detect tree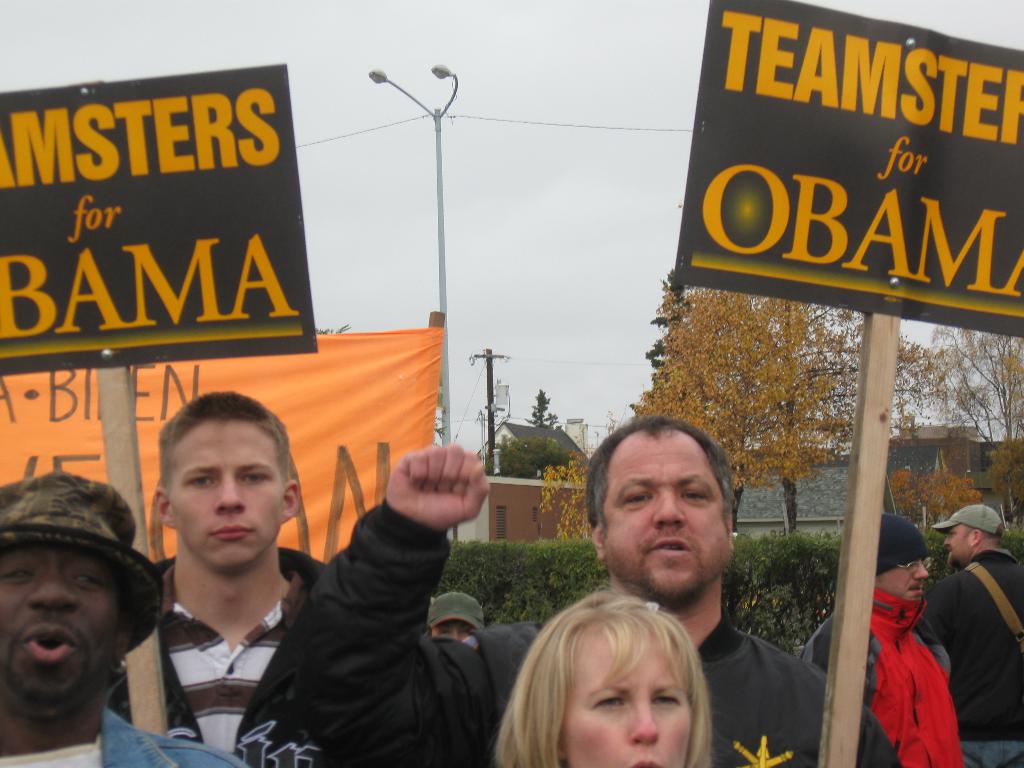
(530, 436, 620, 562)
